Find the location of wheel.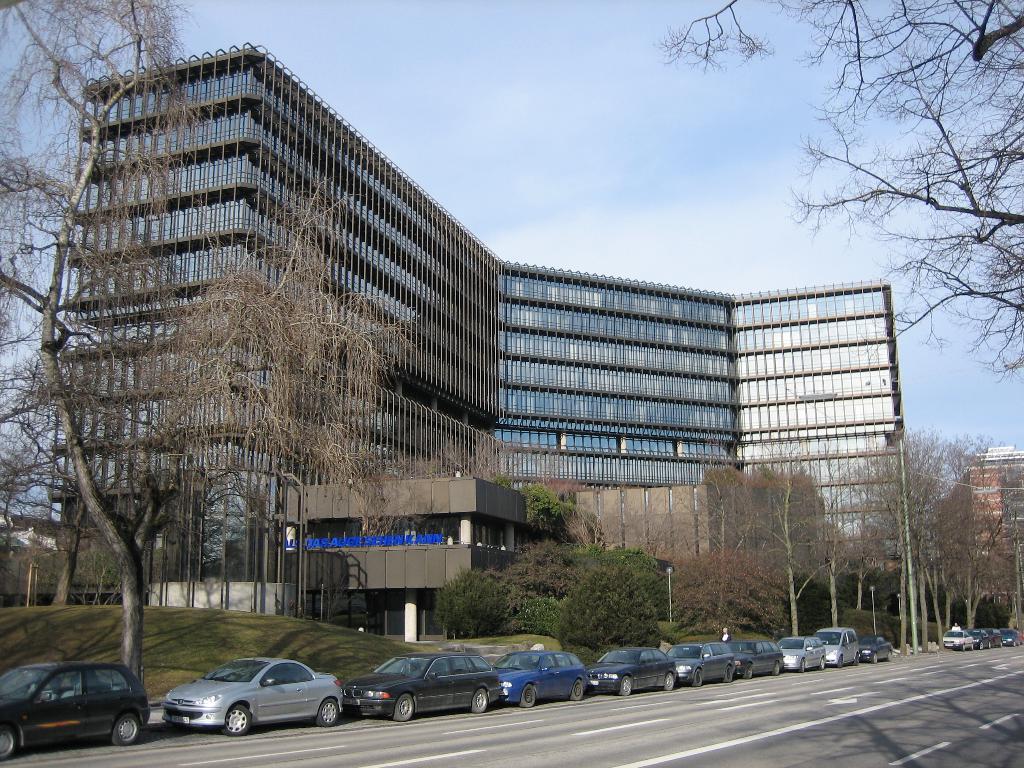
Location: 1000:641:1001:647.
